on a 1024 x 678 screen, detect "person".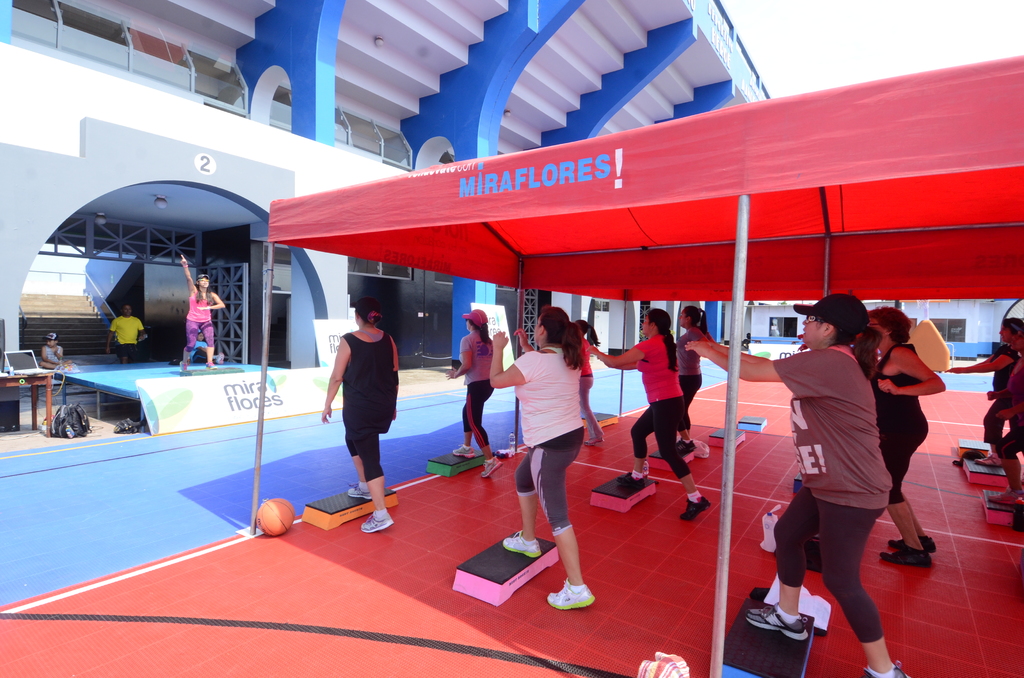
BBox(107, 305, 143, 360).
